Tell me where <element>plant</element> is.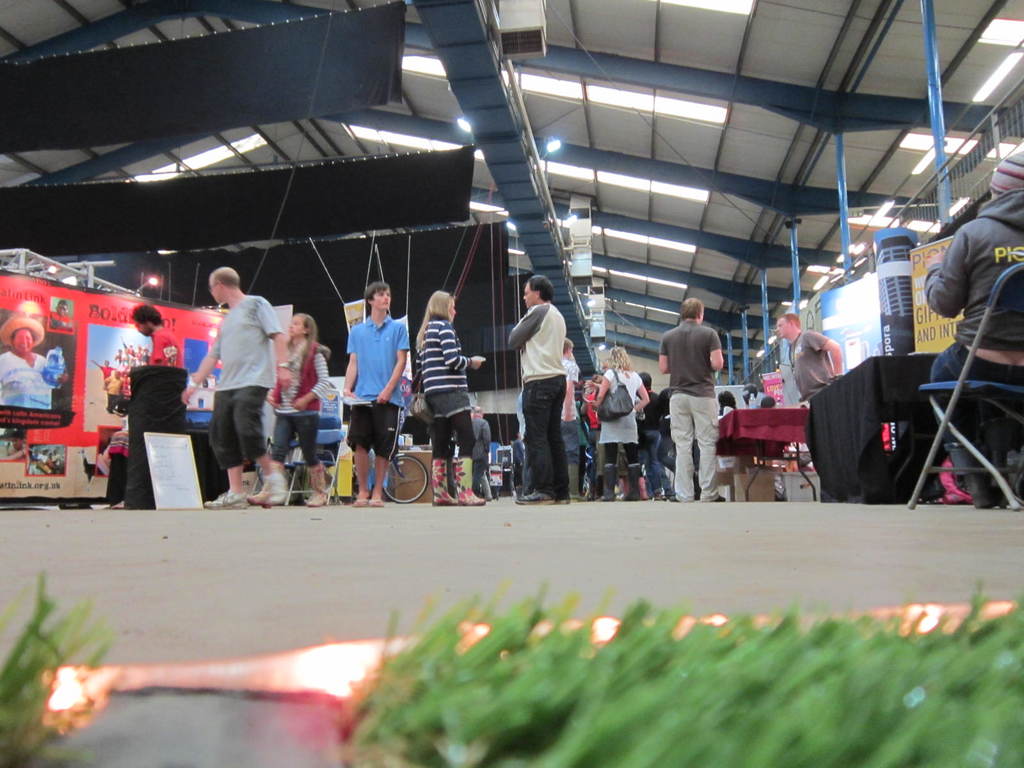
<element>plant</element> is at box=[0, 566, 126, 767].
